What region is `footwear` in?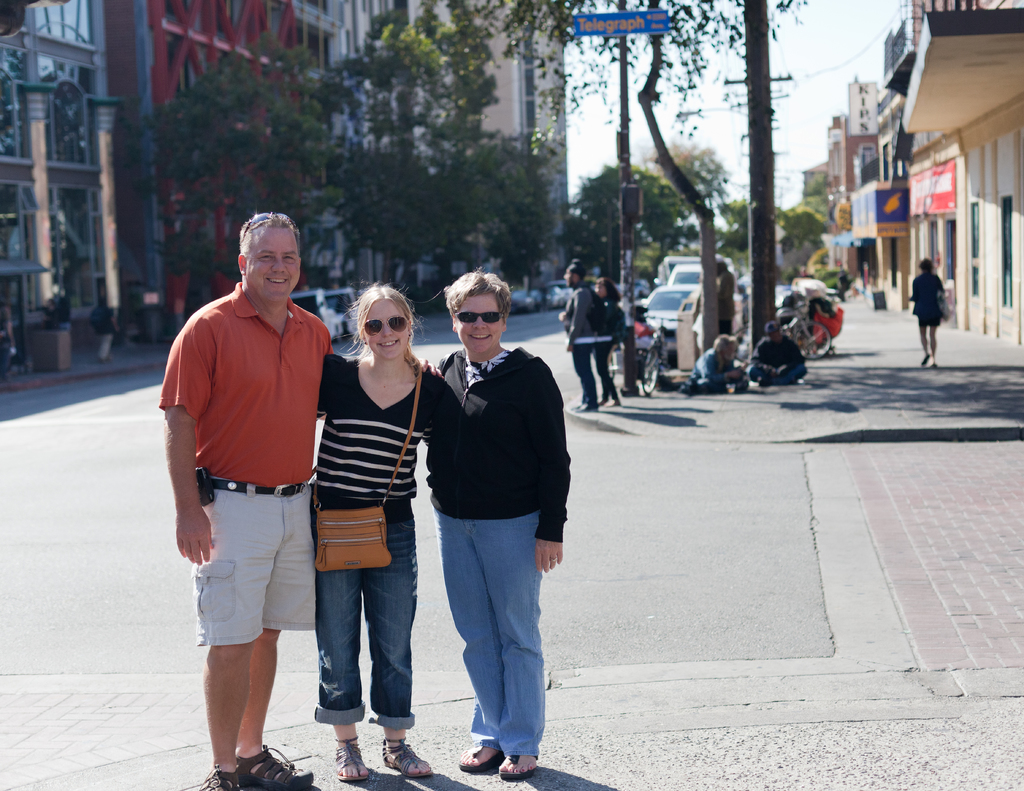
379:733:435:776.
